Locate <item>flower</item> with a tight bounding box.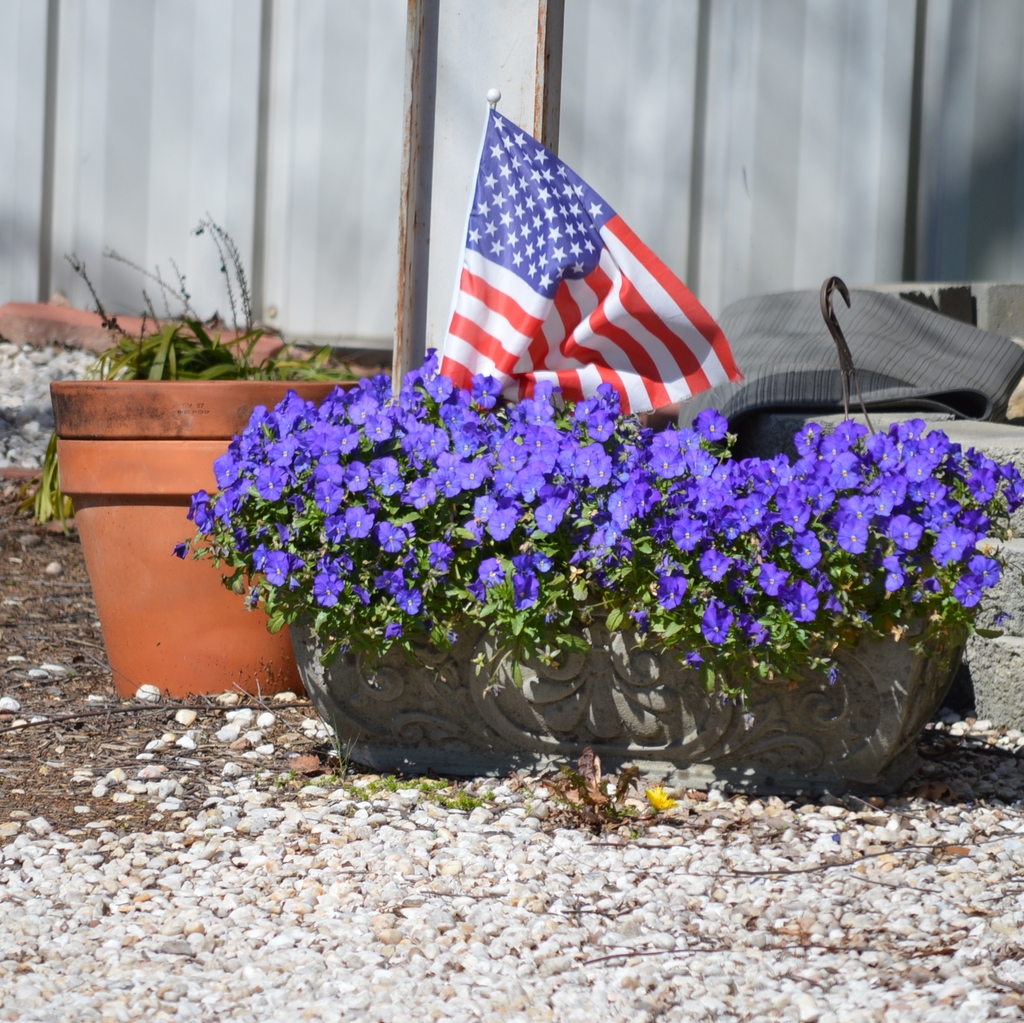
x1=842 y1=520 x2=870 y2=559.
